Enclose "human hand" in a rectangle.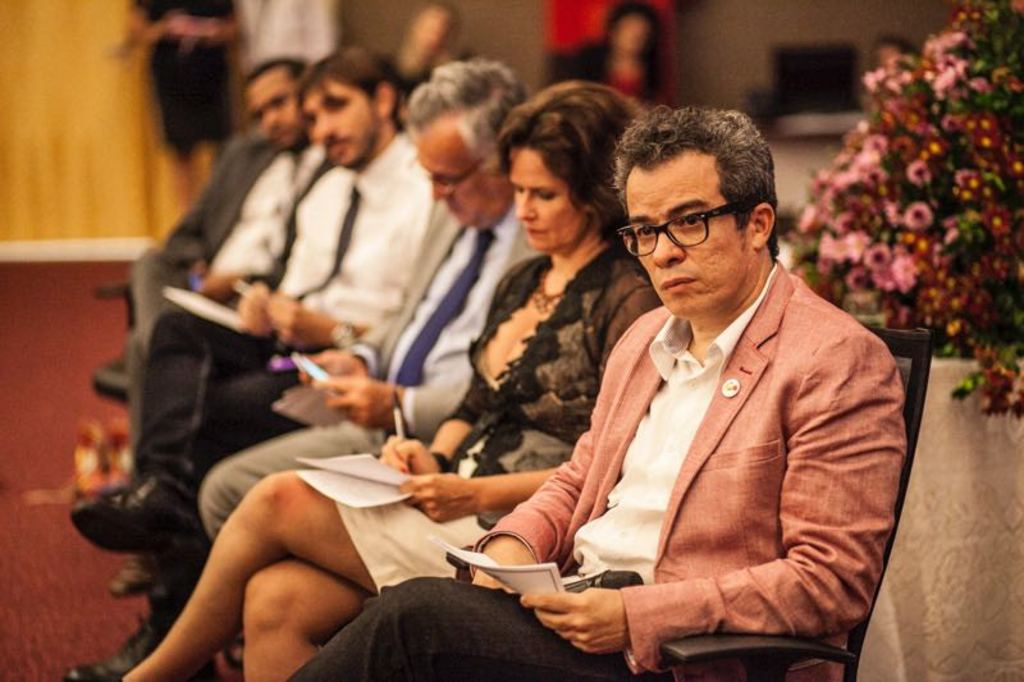
locate(321, 374, 399, 435).
